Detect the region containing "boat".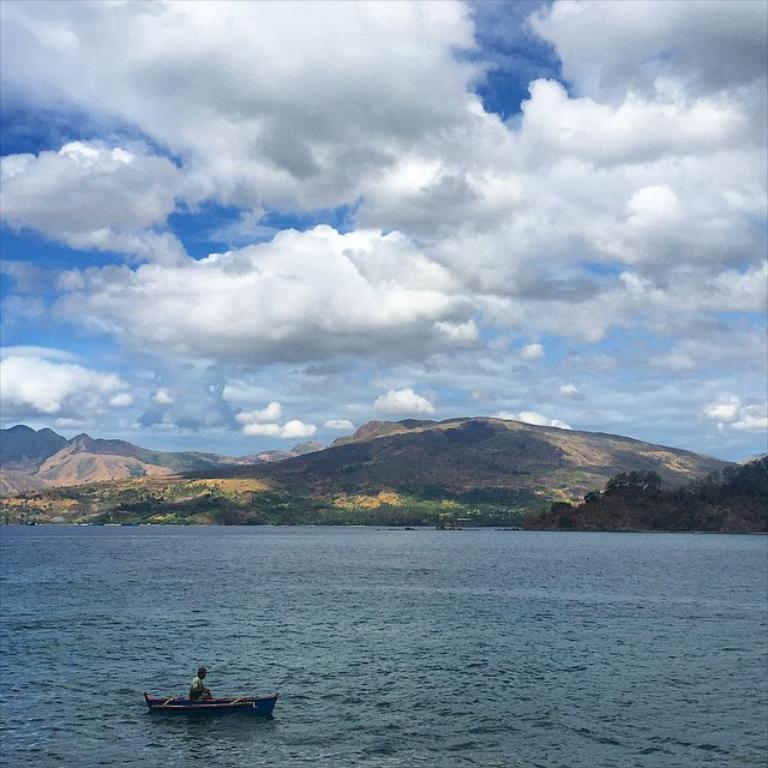
Rect(139, 688, 284, 718).
